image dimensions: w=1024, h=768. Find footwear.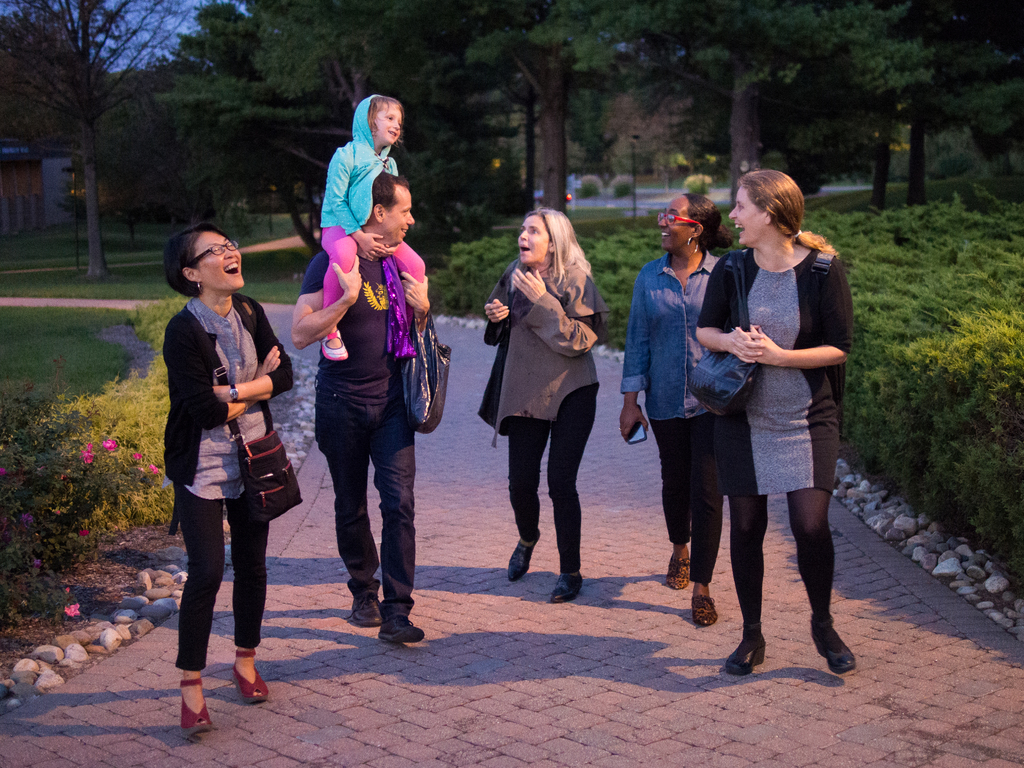
Rect(179, 678, 212, 744).
